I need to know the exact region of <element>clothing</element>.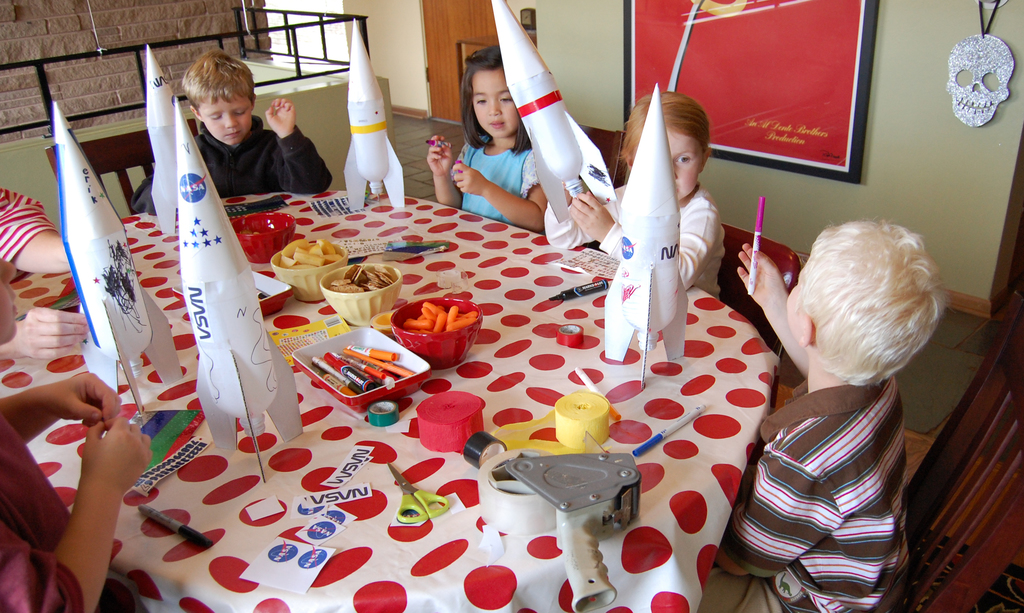
Region: x1=447, y1=141, x2=538, y2=221.
